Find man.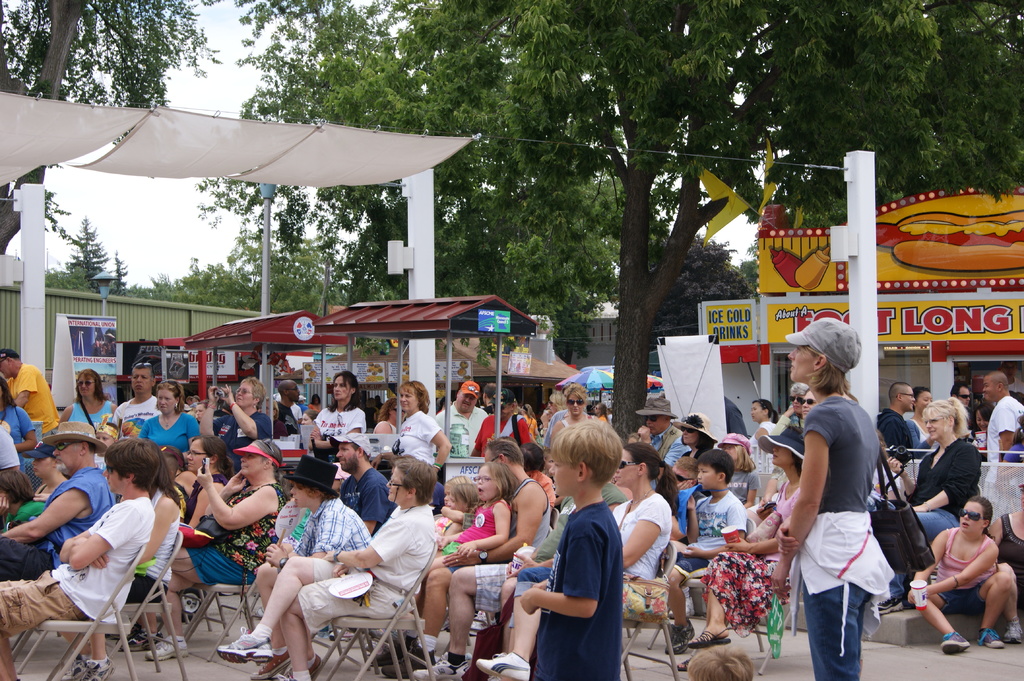
select_region(470, 387, 529, 460).
